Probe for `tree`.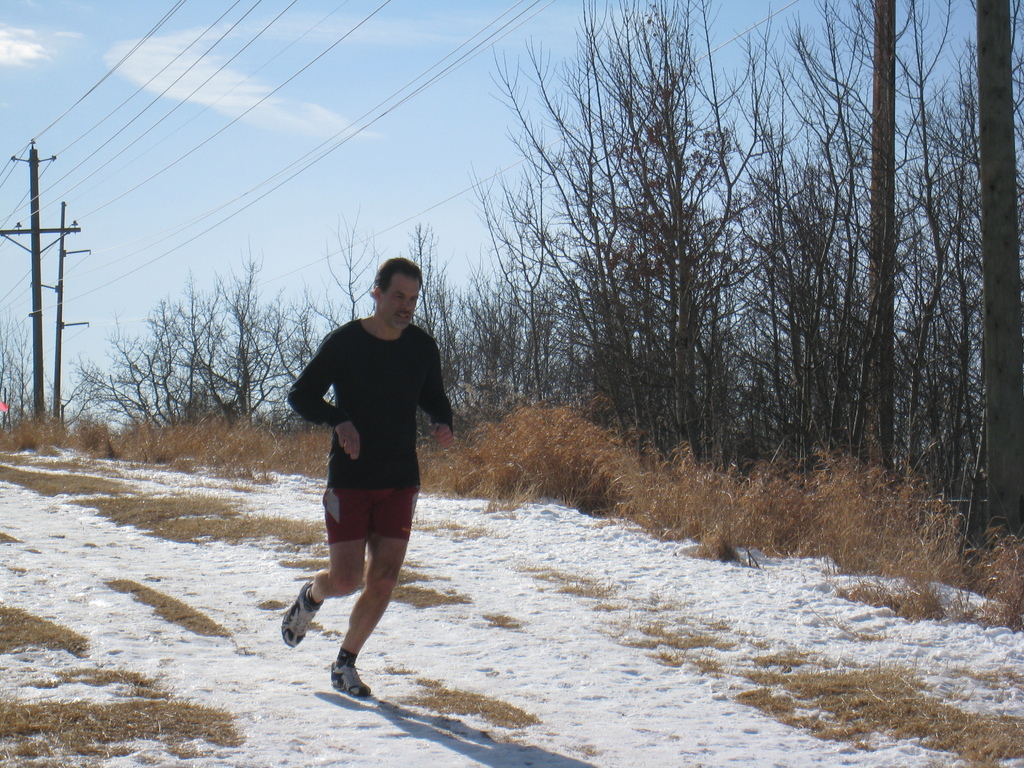
Probe result: <box>0,310,42,433</box>.
